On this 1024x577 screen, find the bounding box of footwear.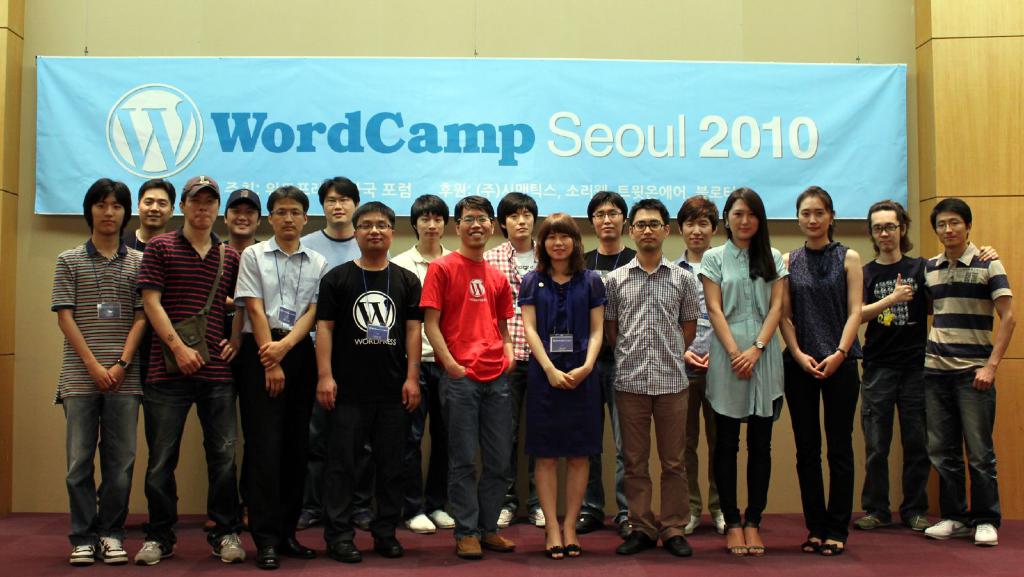
Bounding box: 206:531:248:565.
